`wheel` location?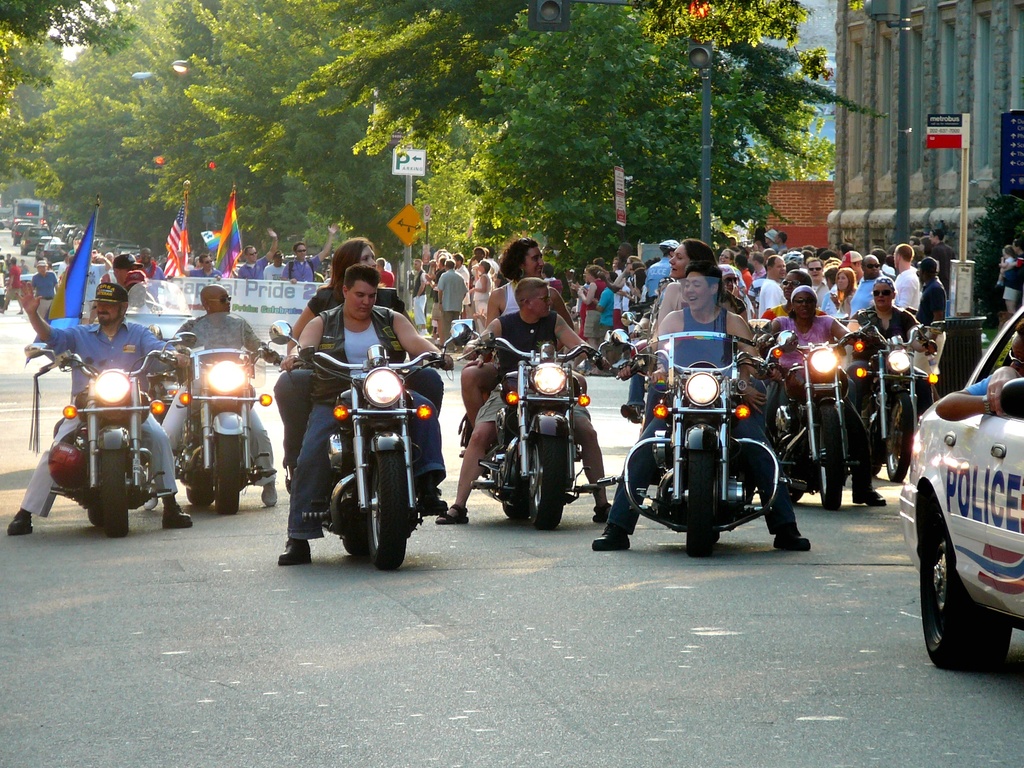
crop(883, 388, 913, 484)
